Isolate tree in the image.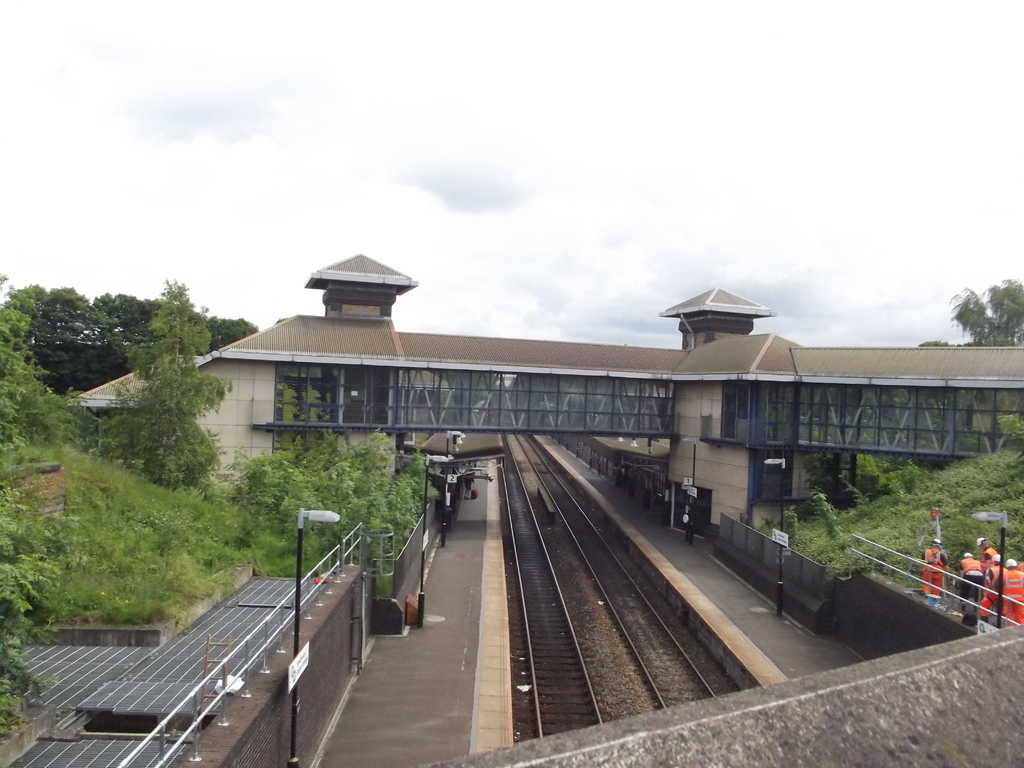
Isolated region: detection(0, 292, 76, 451).
